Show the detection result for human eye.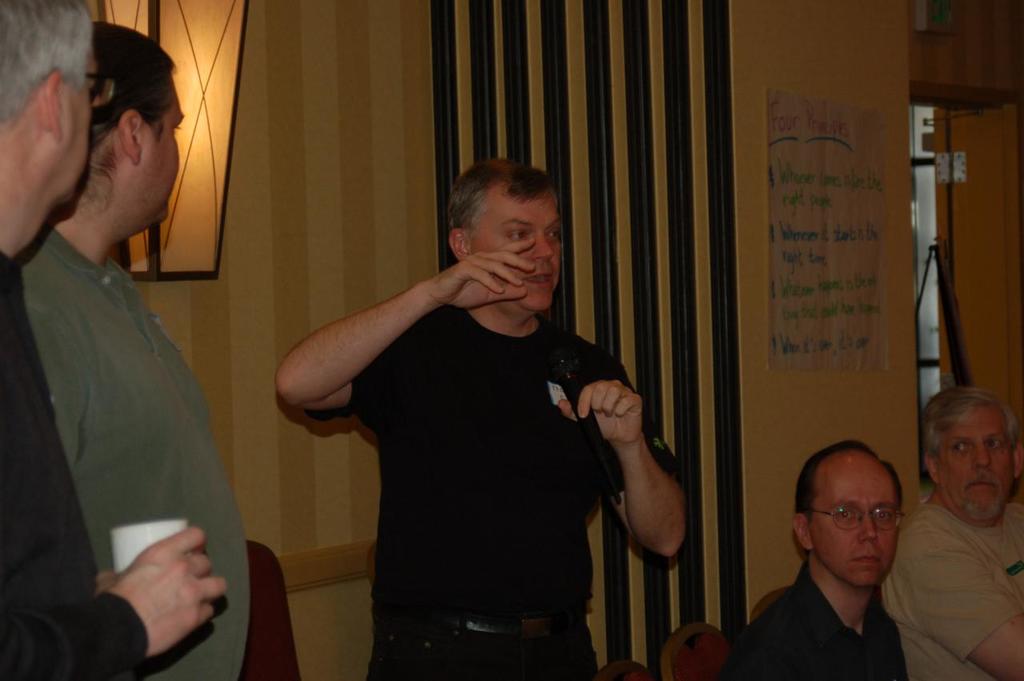
(985,439,1002,451).
